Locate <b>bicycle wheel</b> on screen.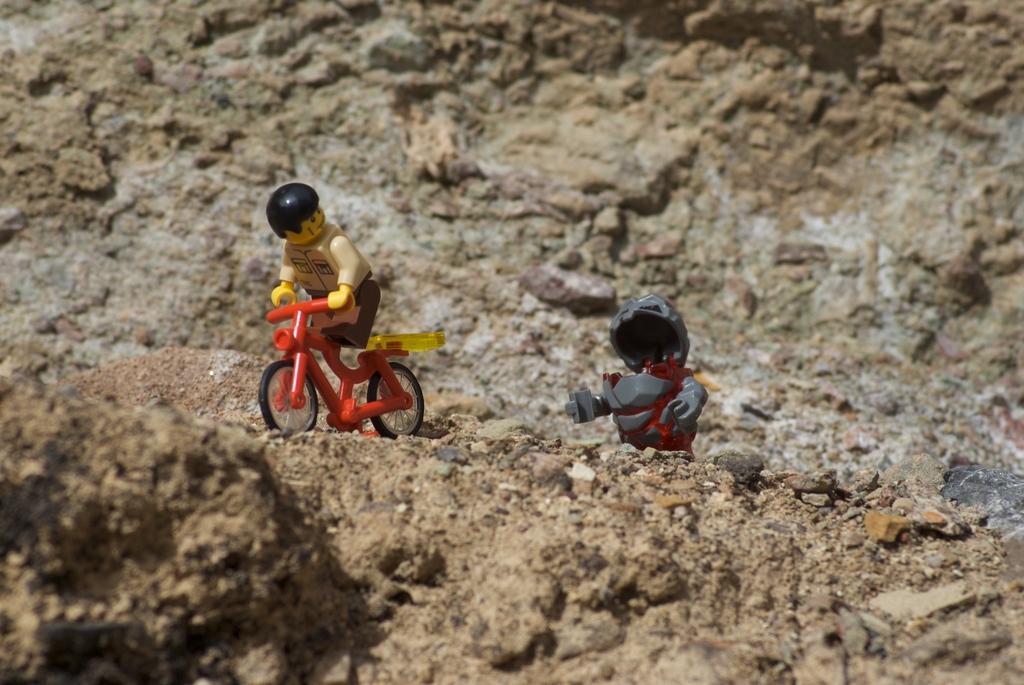
On screen at left=365, top=362, right=426, bottom=440.
